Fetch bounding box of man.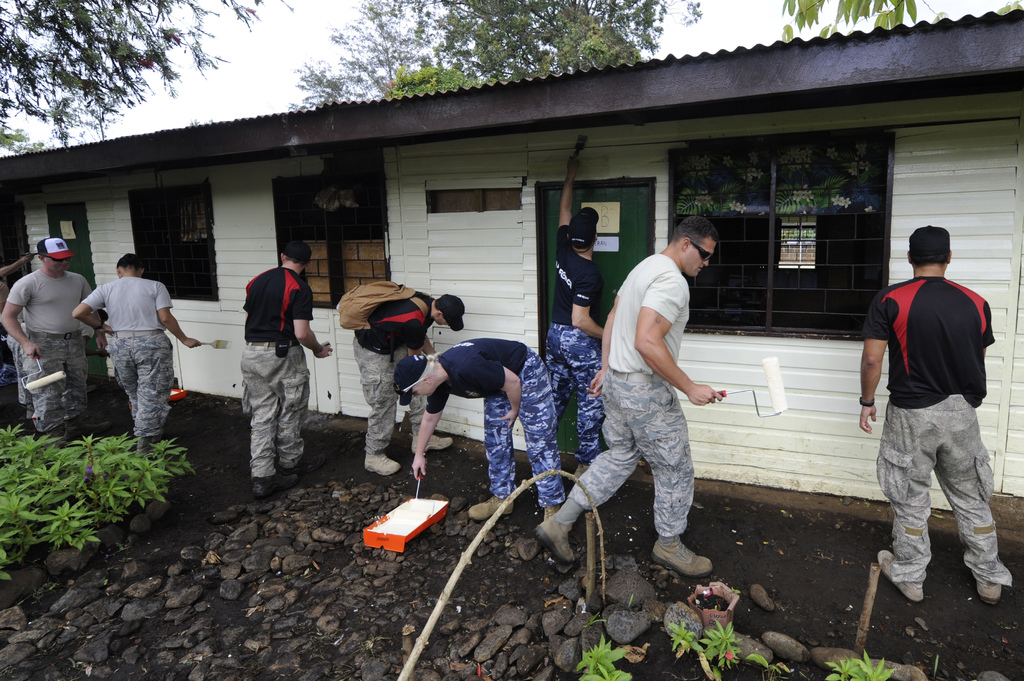
Bbox: select_region(0, 236, 96, 440).
